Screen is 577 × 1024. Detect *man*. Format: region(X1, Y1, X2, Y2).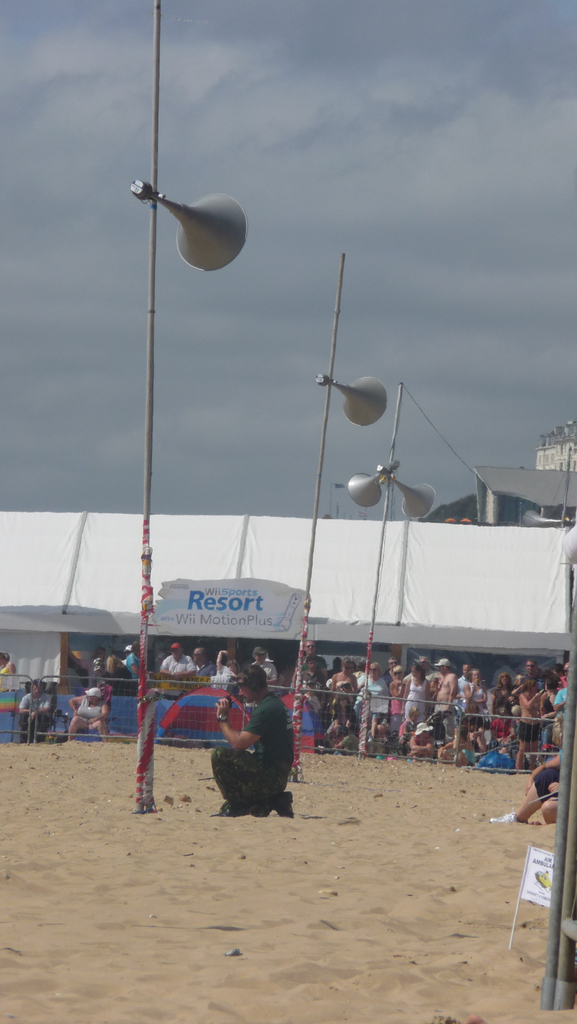
region(251, 648, 270, 678).
